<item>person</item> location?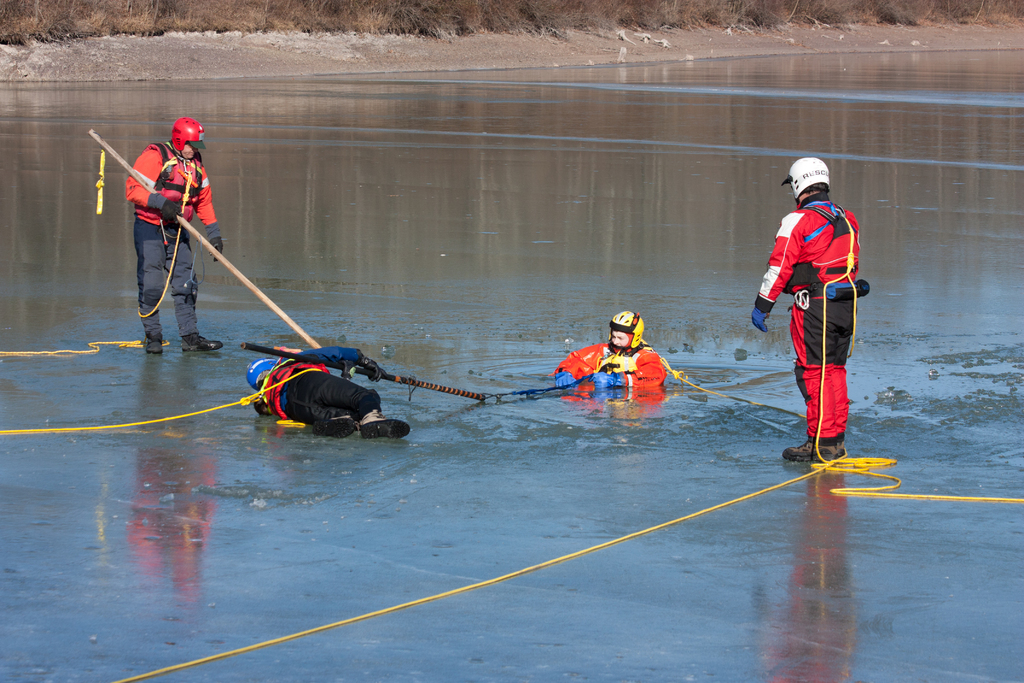
detection(126, 114, 222, 356)
